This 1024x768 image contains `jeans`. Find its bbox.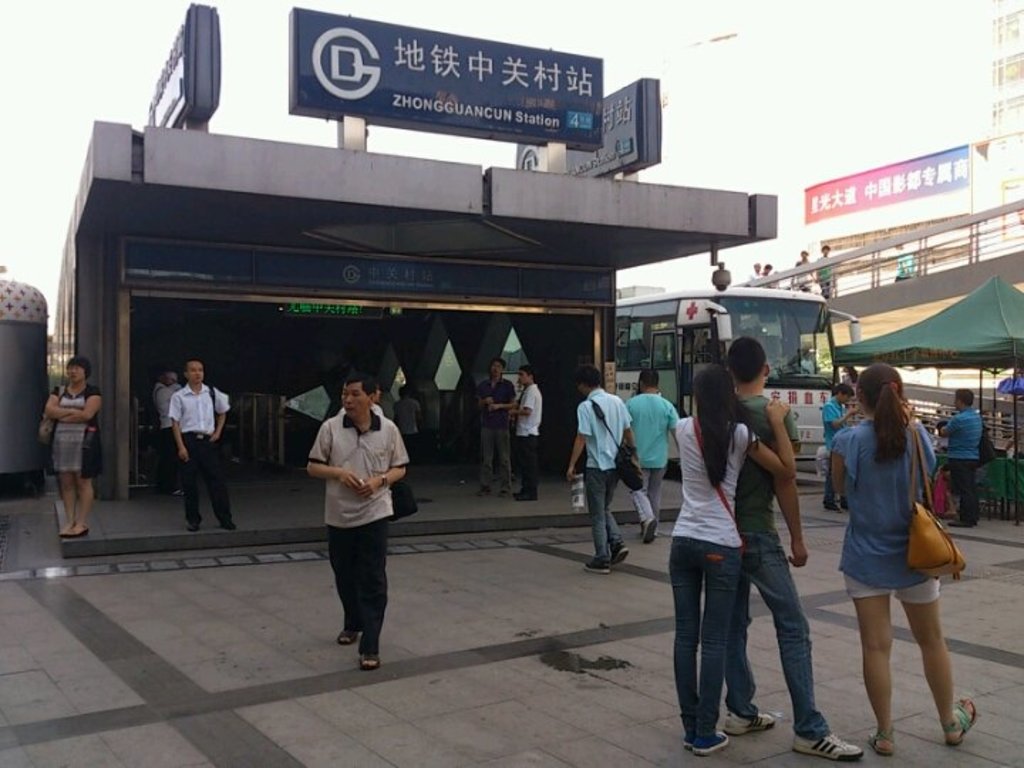
[518,432,535,496].
